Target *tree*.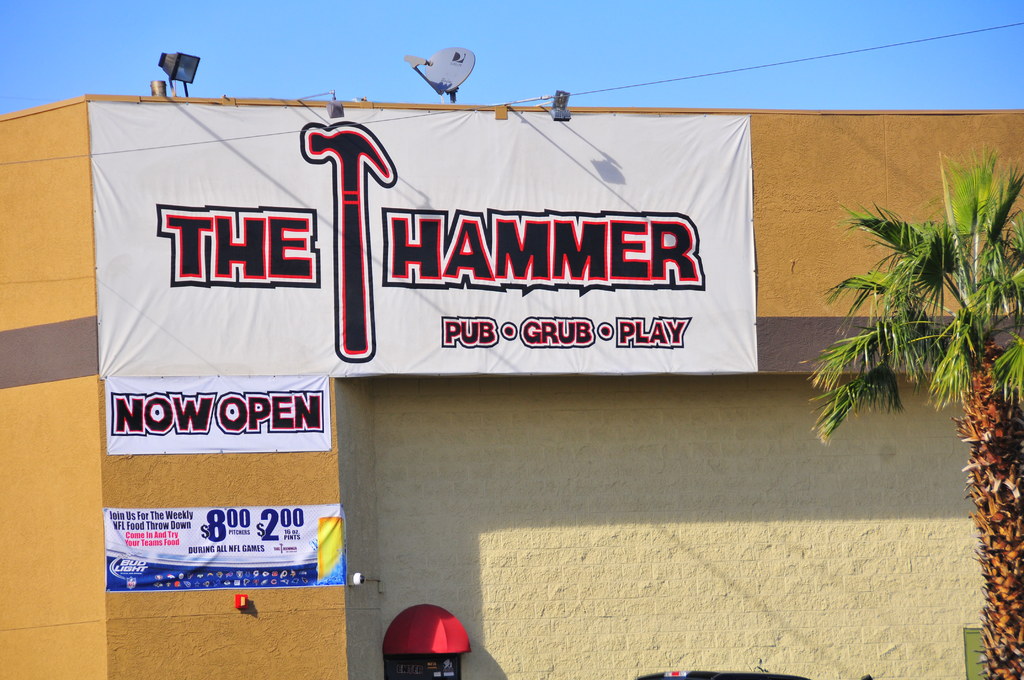
Target region: box=[792, 145, 1023, 679].
